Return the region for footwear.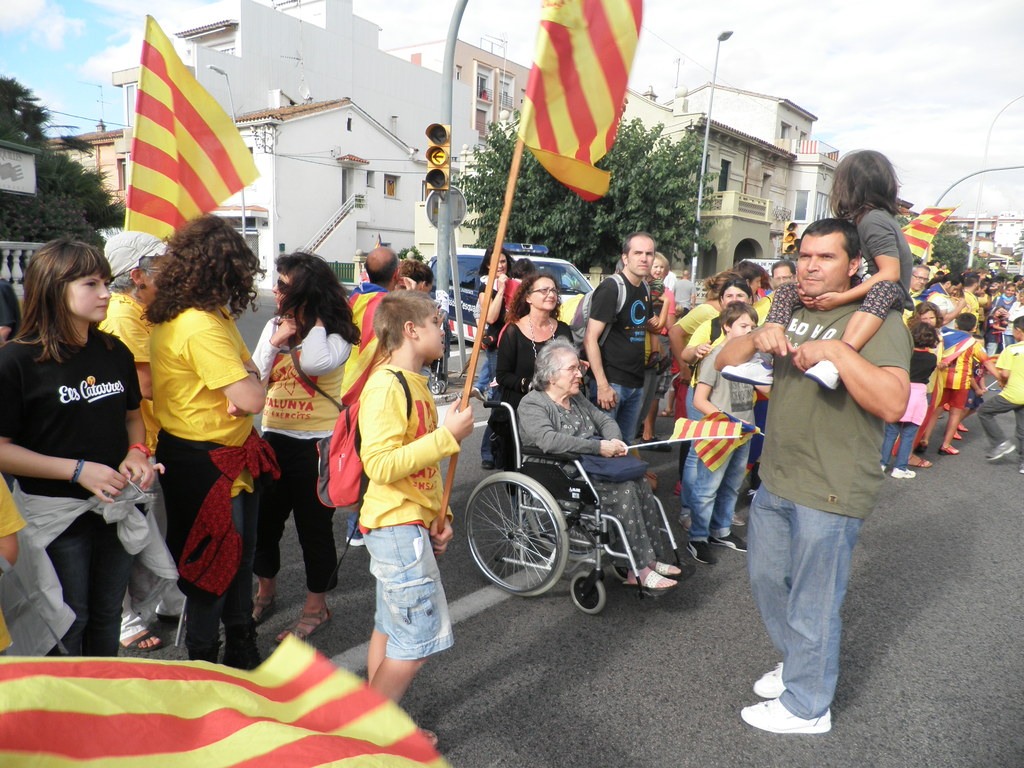
x1=424, y1=728, x2=439, y2=749.
